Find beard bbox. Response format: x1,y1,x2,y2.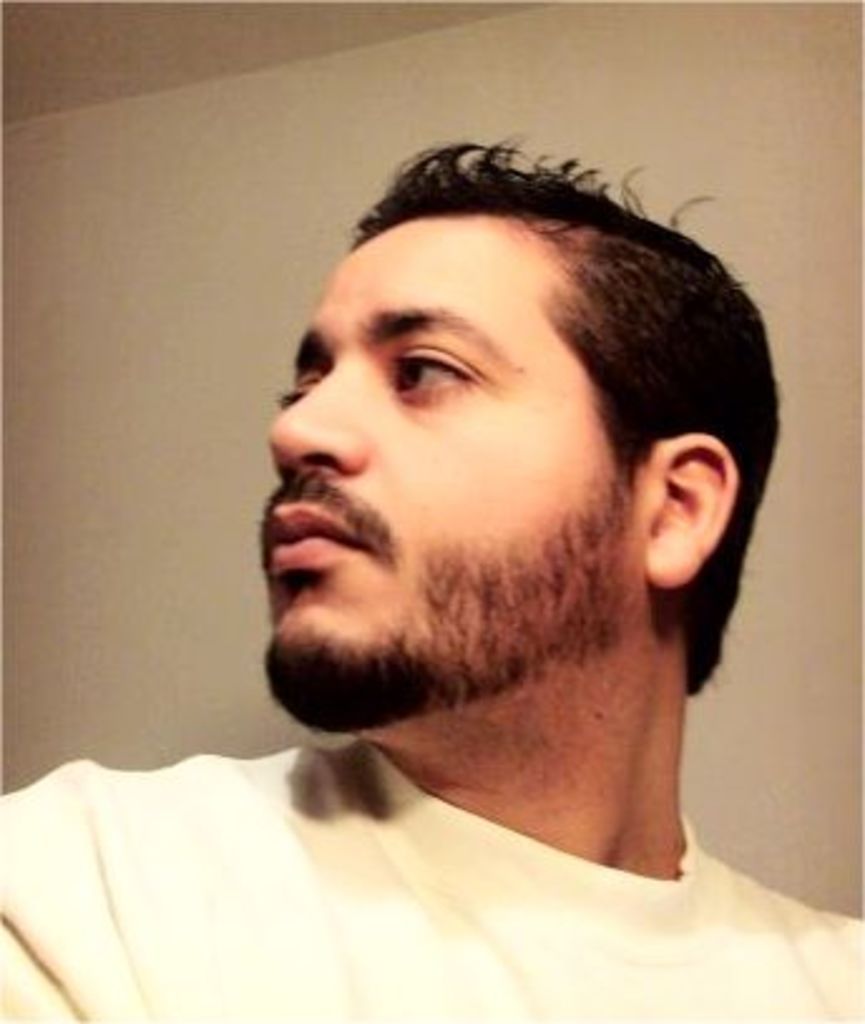
262,473,634,735.
